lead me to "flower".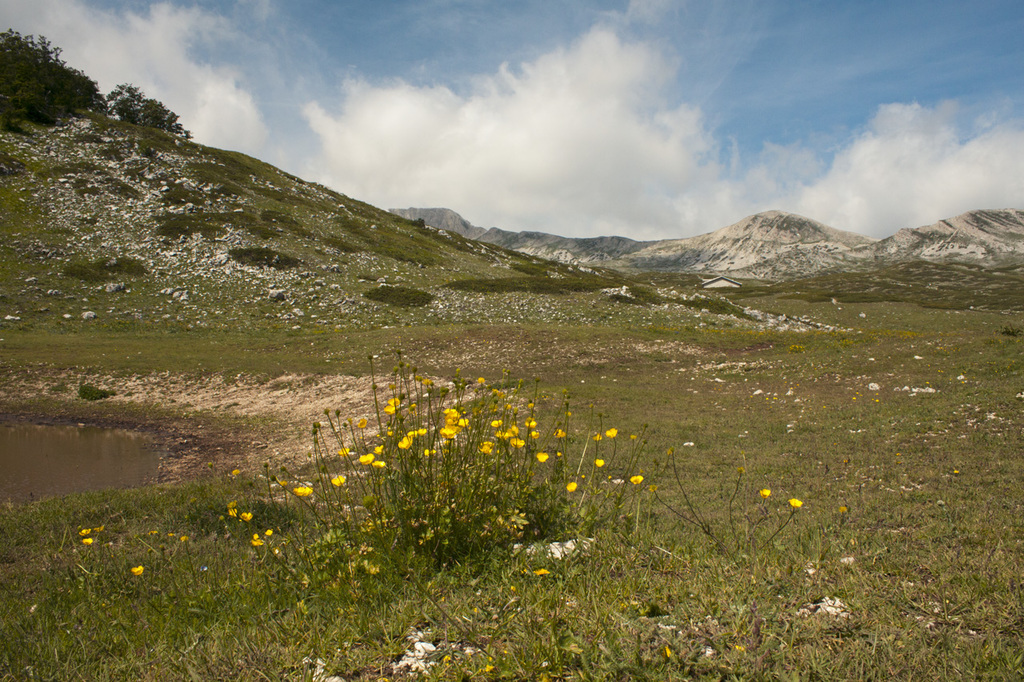
Lead to 79 537 92 543.
